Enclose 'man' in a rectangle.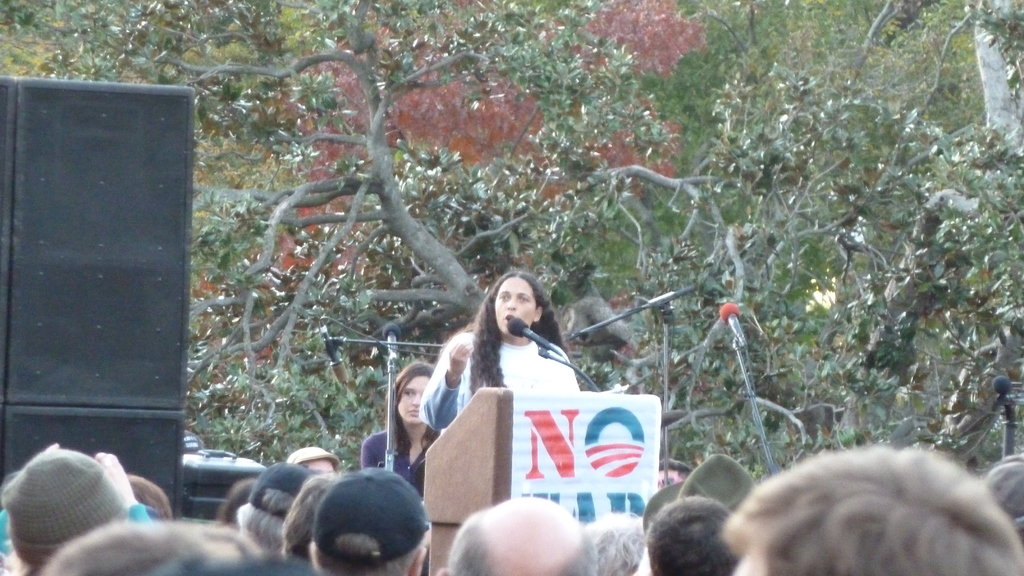
[x1=719, y1=446, x2=1023, y2=575].
